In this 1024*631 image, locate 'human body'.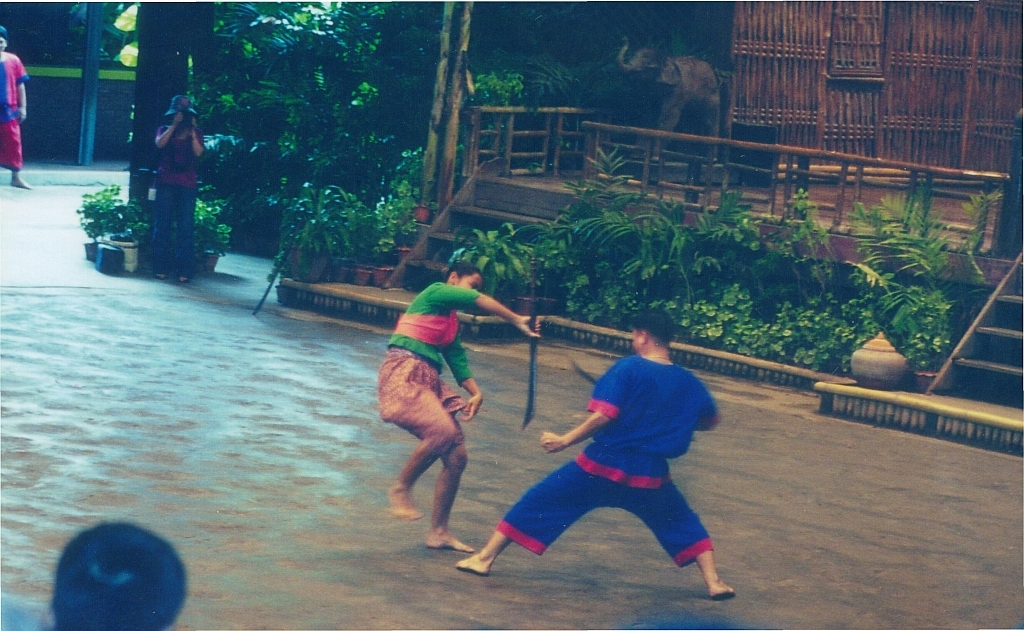
Bounding box: [376,283,545,549].
